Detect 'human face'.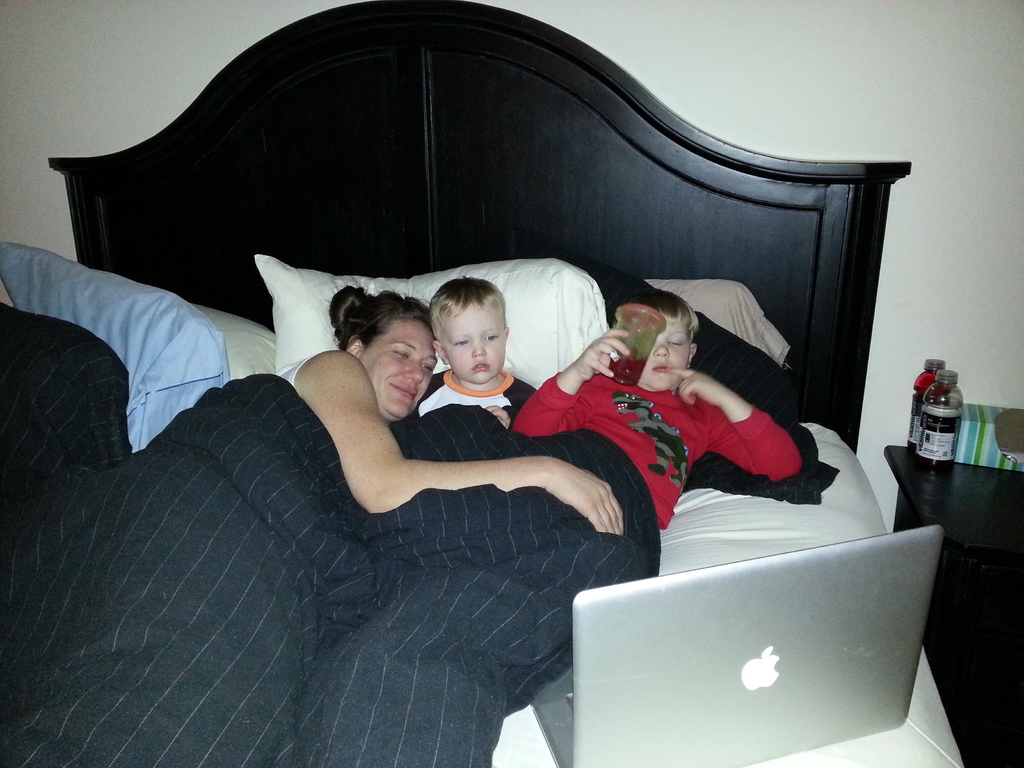
Detected at <box>440,309,502,382</box>.
